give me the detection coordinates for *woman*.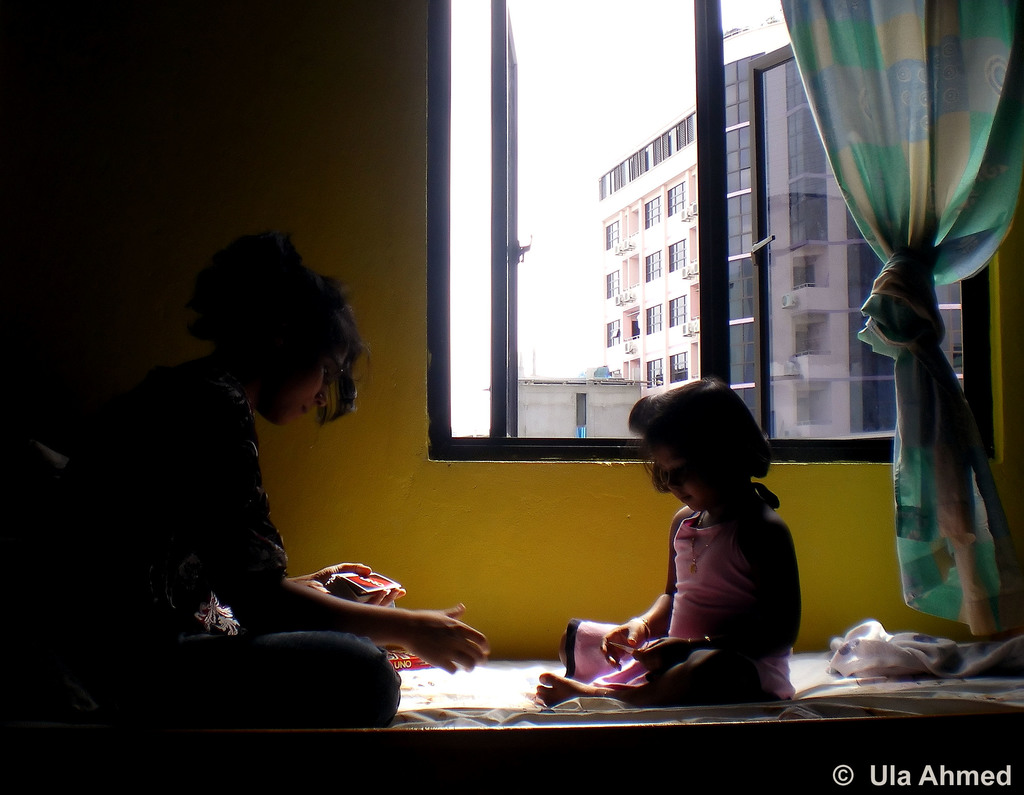
[97,186,493,764].
